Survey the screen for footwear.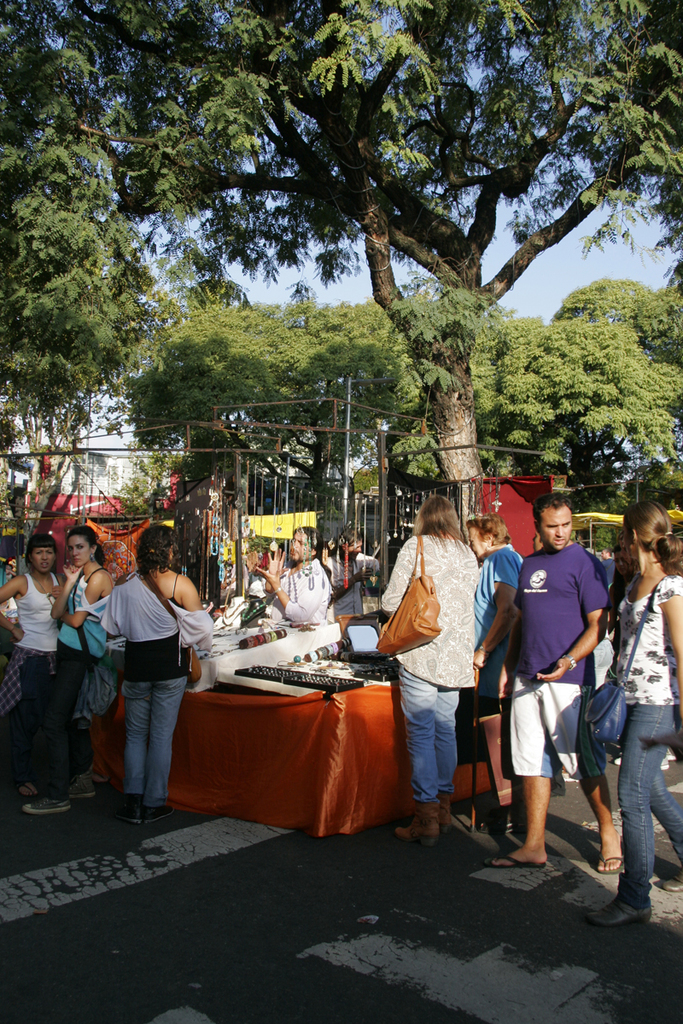
Survey found: <bbox>25, 798, 78, 810</bbox>.
